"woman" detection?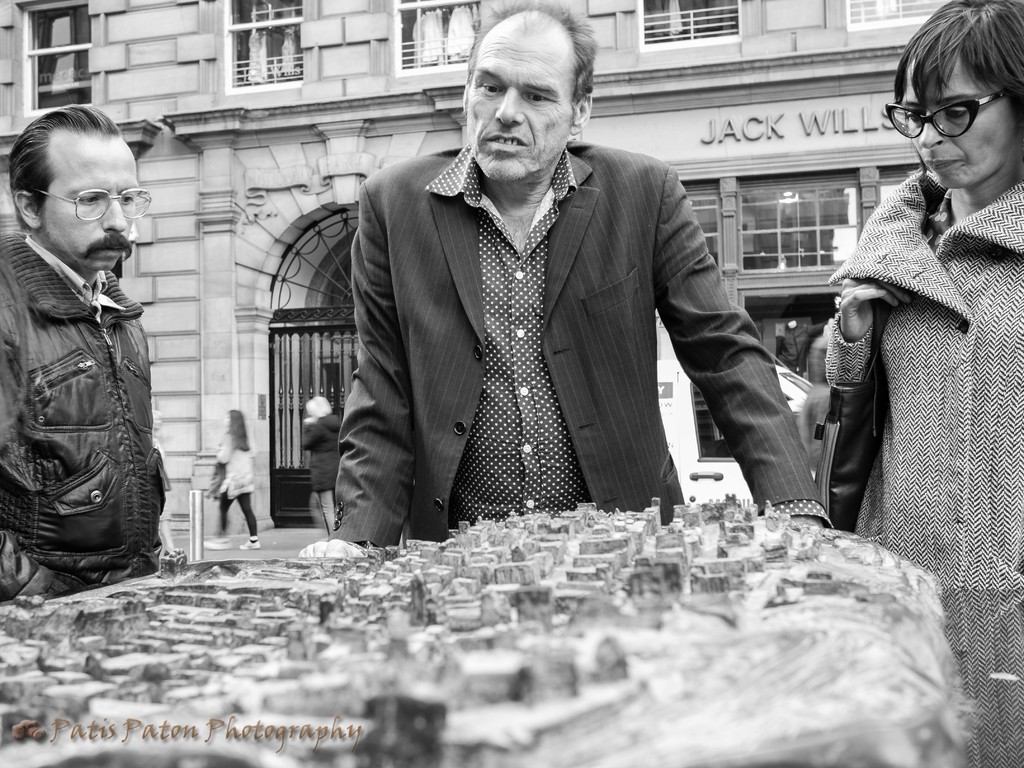
<region>204, 401, 262, 554</region>
